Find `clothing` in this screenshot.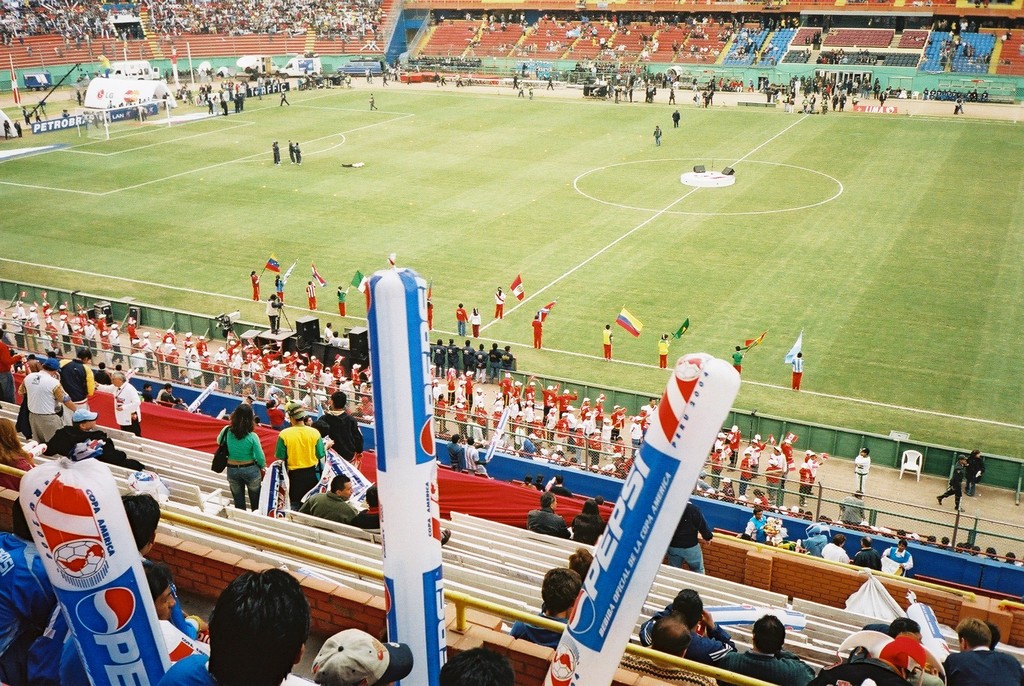
The bounding box for `clothing` is bbox=(0, 526, 51, 658).
